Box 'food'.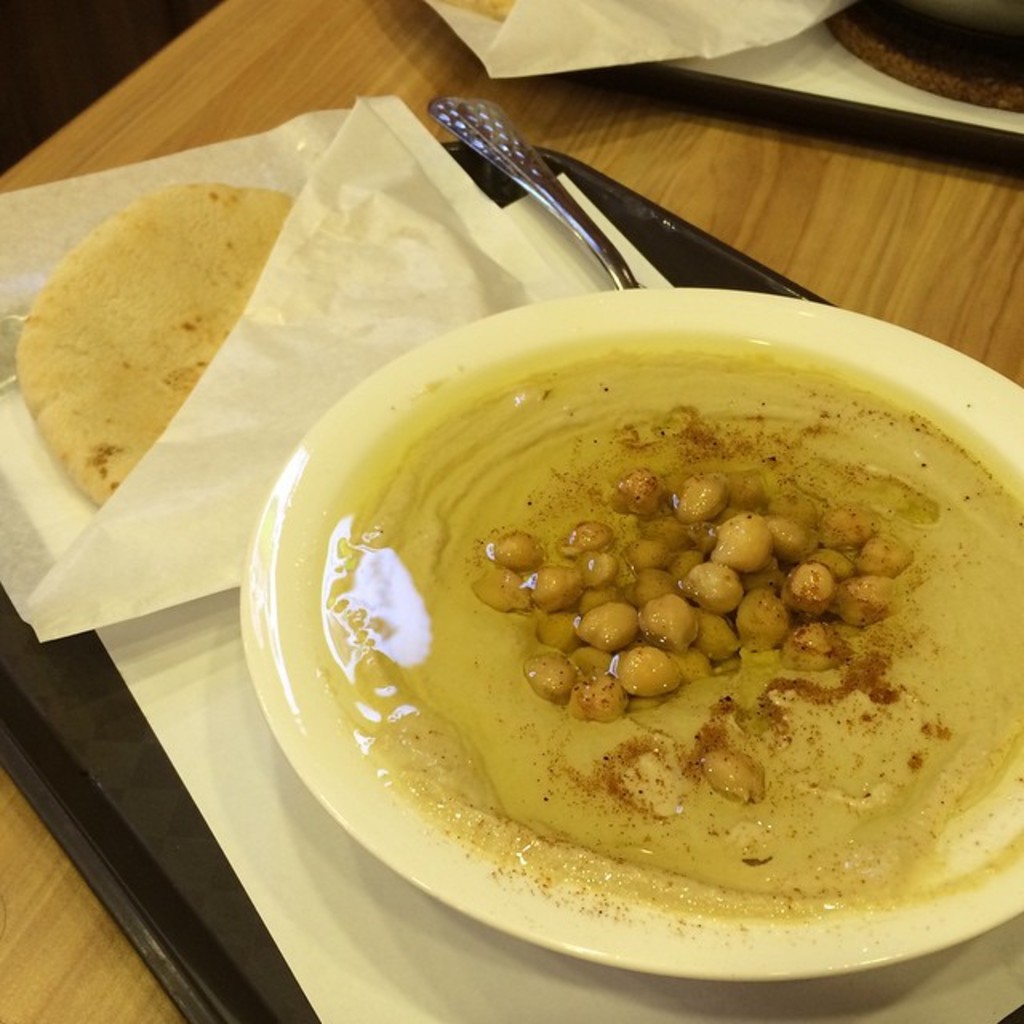
select_region(443, 0, 515, 22).
